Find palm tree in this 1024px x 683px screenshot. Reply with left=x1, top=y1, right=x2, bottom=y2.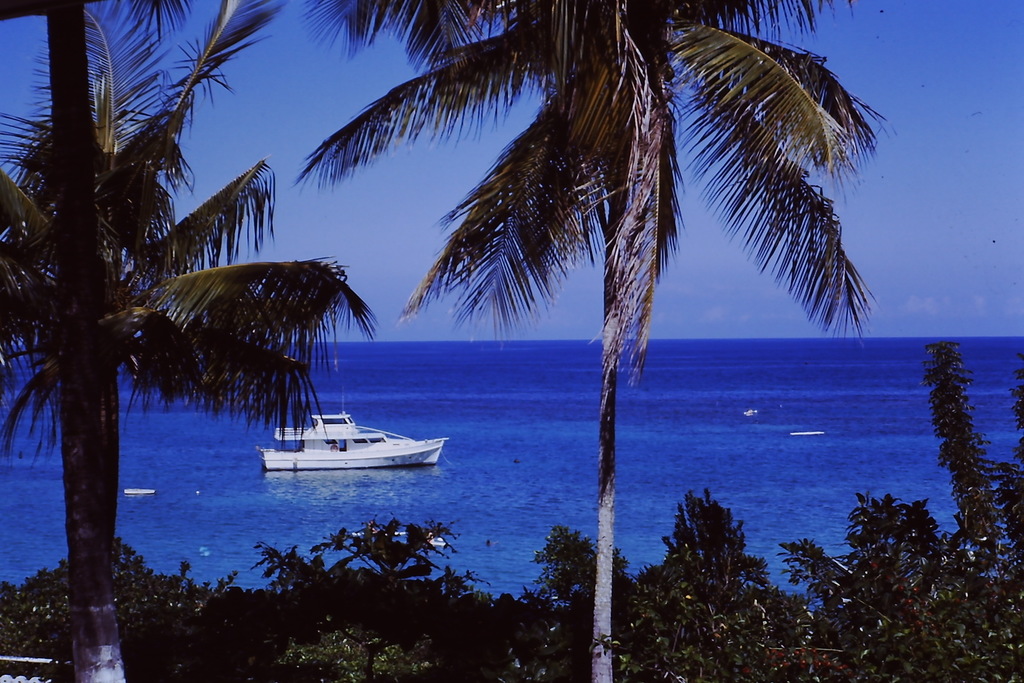
left=202, top=7, right=862, bottom=586.
